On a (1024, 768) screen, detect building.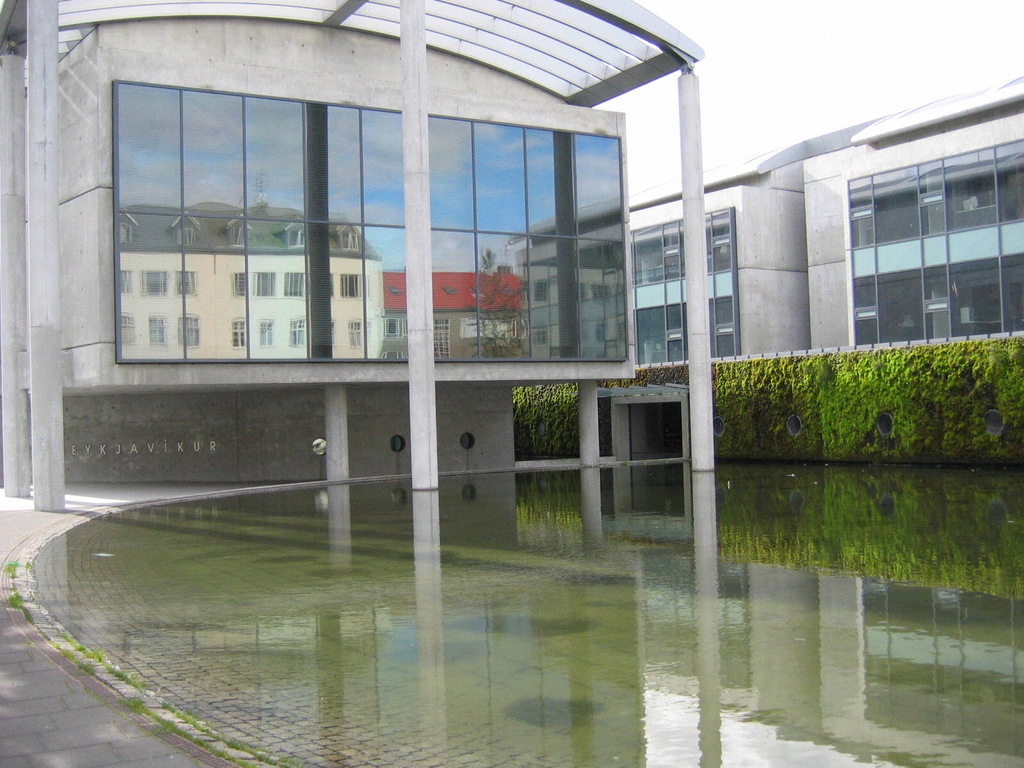
<box>507,193,626,358</box>.
